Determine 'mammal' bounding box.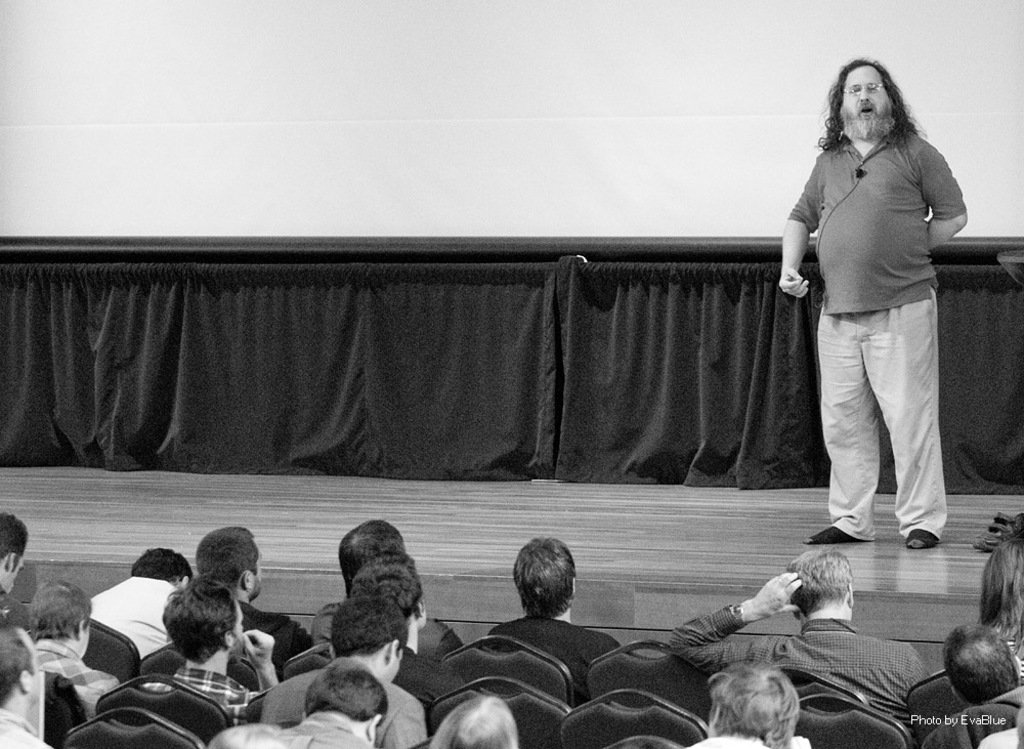
Determined: {"left": 976, "top": 522, "right": 1023, "bottom": 660}.
